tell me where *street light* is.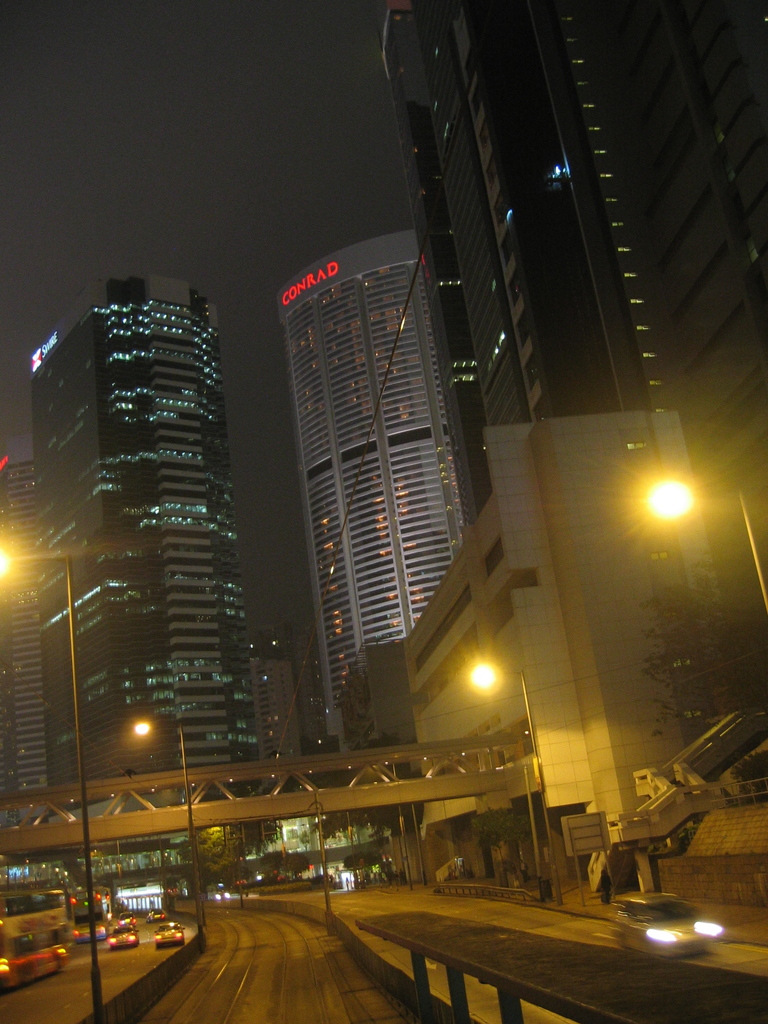
*street light* is at x1=0, y1=545, x2=111, y2=1023.
